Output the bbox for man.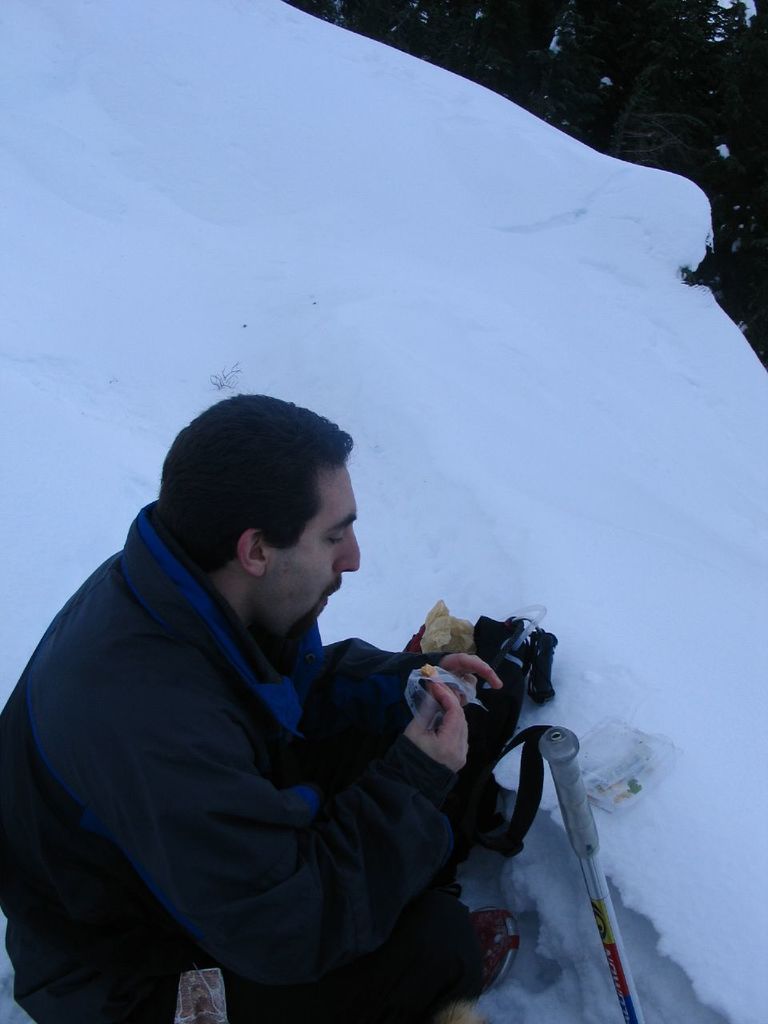
(14,368,627,1023).
